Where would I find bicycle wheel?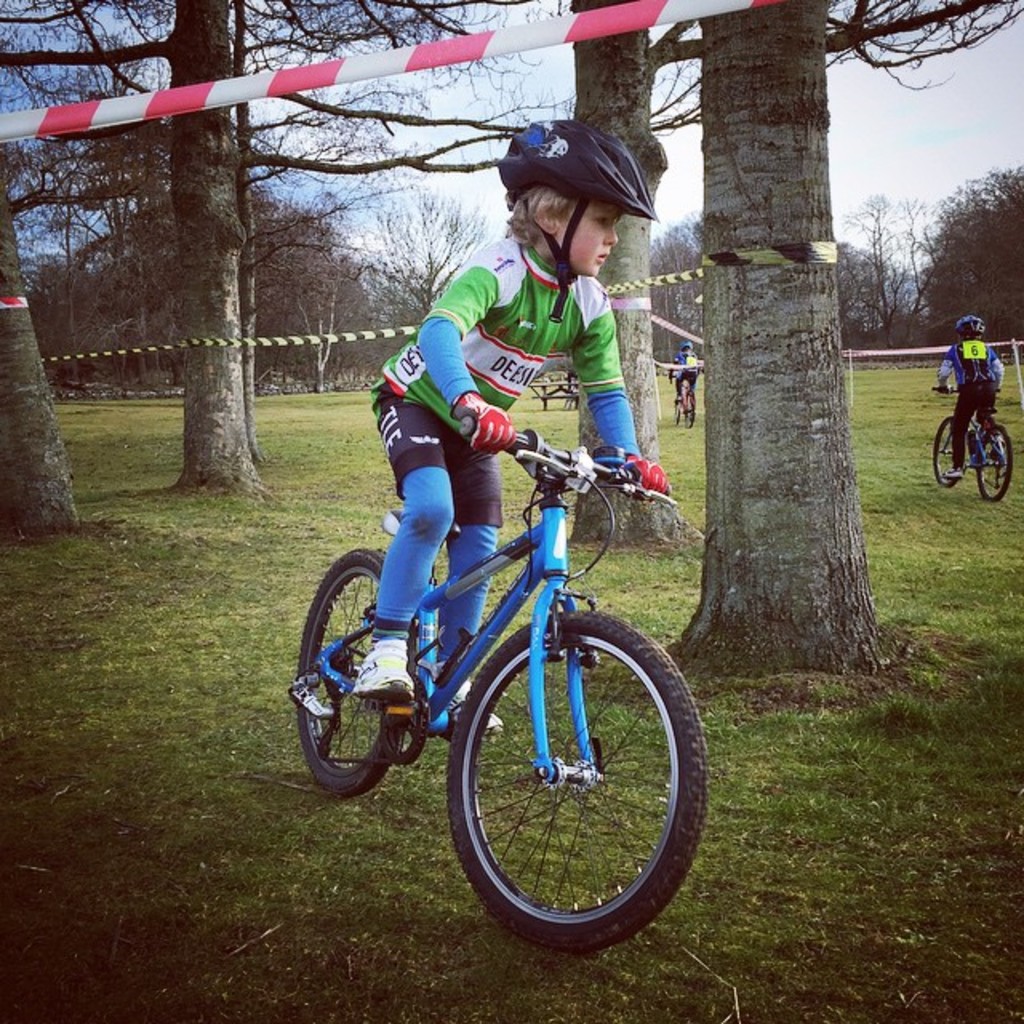
At detection(293, 541, 408, 797).
